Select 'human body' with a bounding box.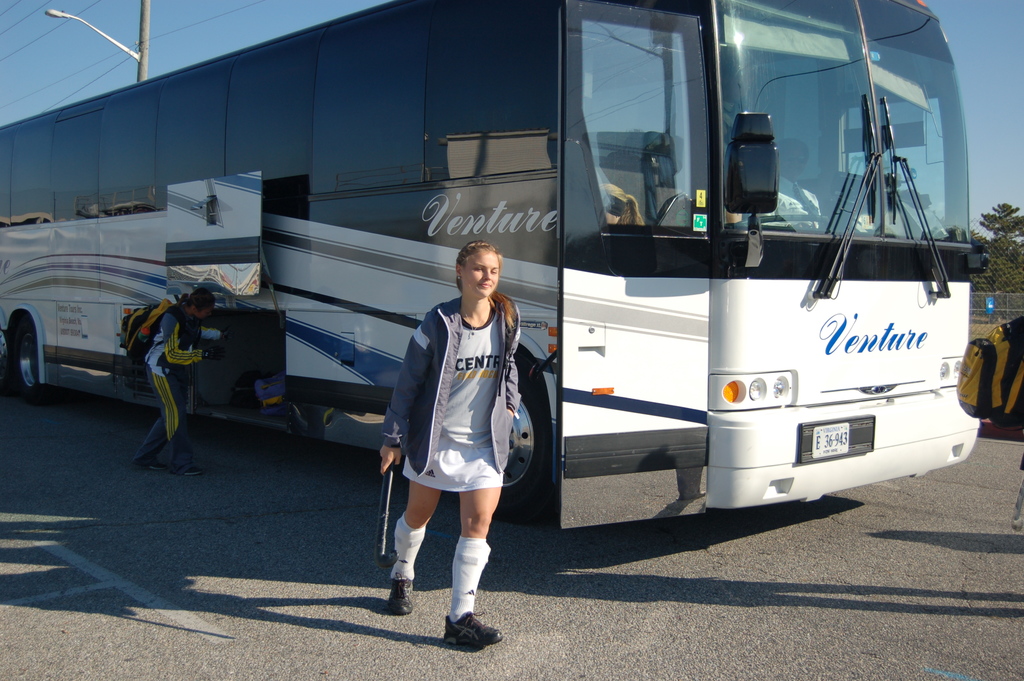
(378, 240, 519, 644).
